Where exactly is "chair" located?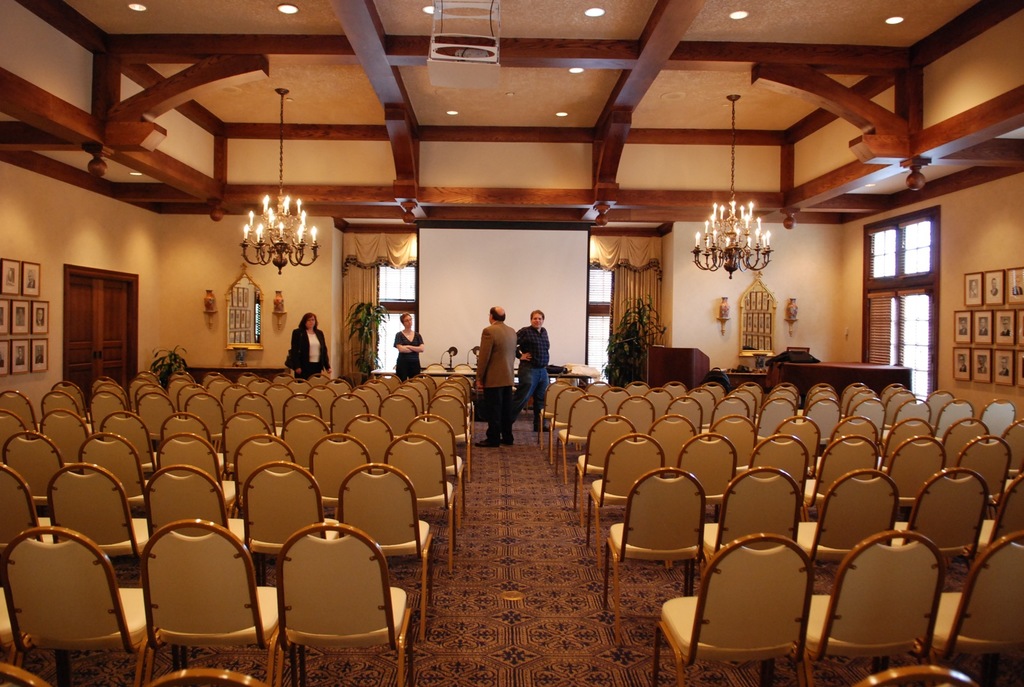
Its bounding box is [937, 415, 992, 467].
